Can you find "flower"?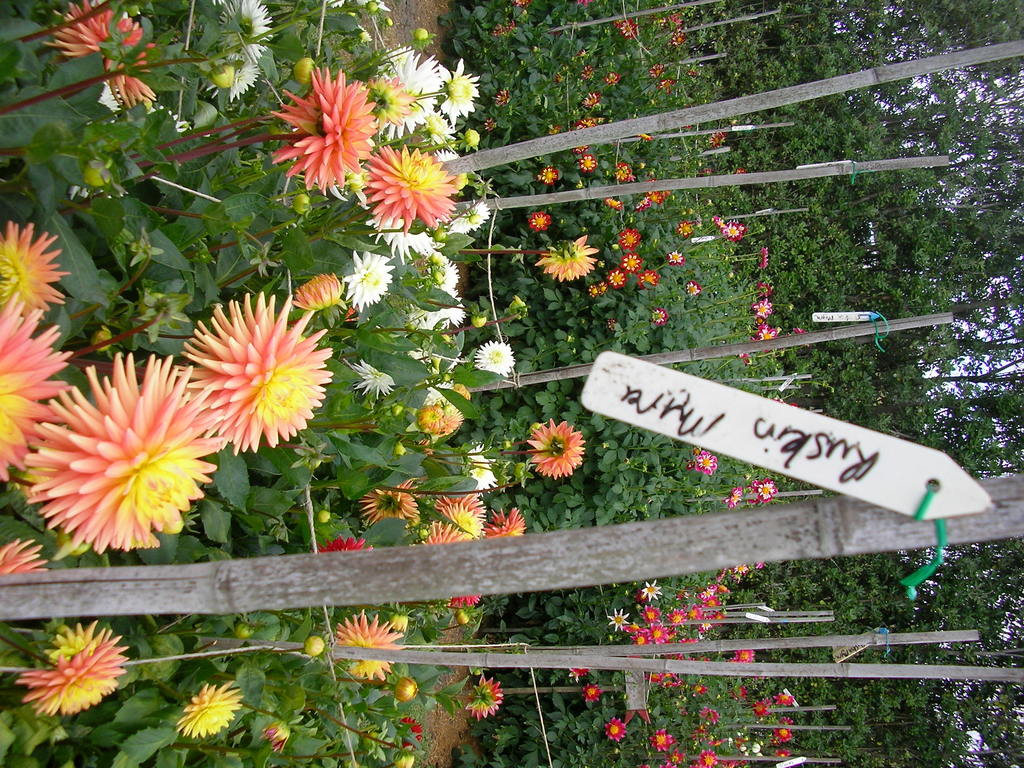
Yes, bounding box: (356, 358, 395, 399).
